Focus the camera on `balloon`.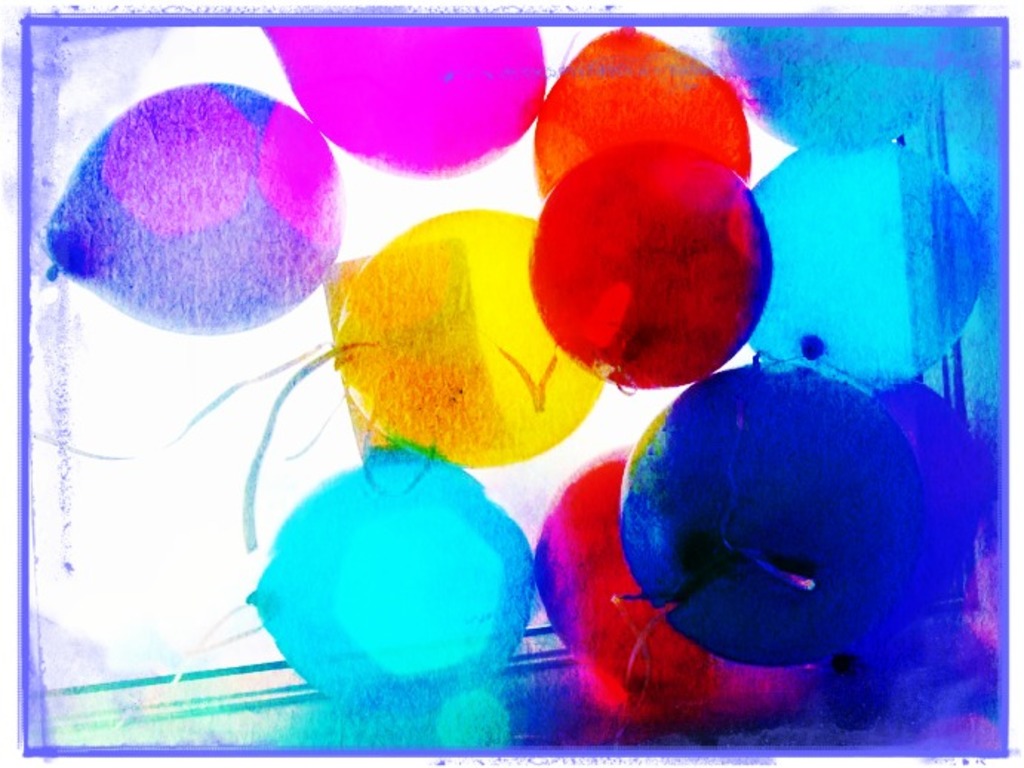
Focus region: 711,21,971,151.
